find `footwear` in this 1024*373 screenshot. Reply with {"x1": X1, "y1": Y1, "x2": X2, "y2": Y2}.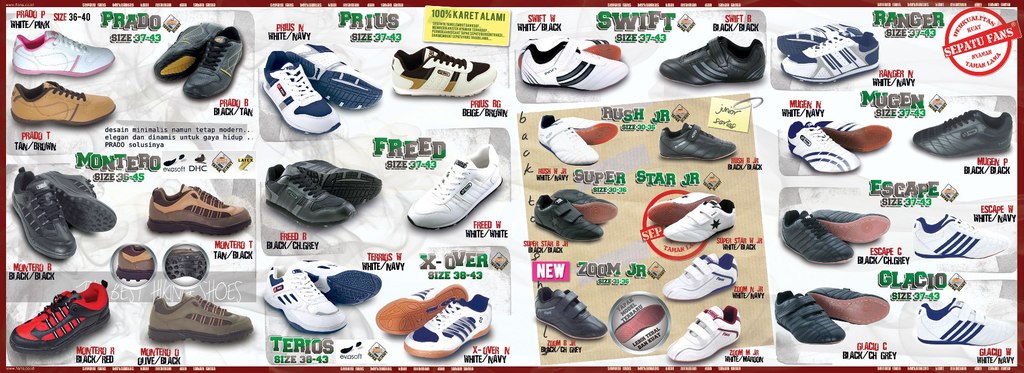
{"x1": 662, "y1": 250, "x2": 735, "y2": 302}.
